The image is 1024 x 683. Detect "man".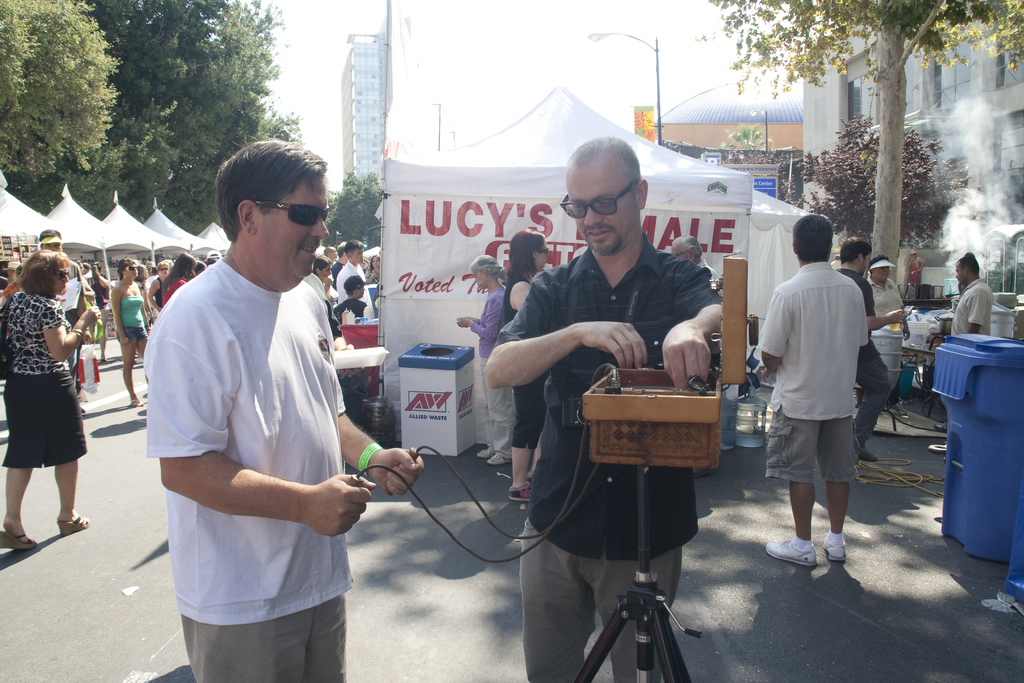
Detection: (834, 237, 908, 465).
